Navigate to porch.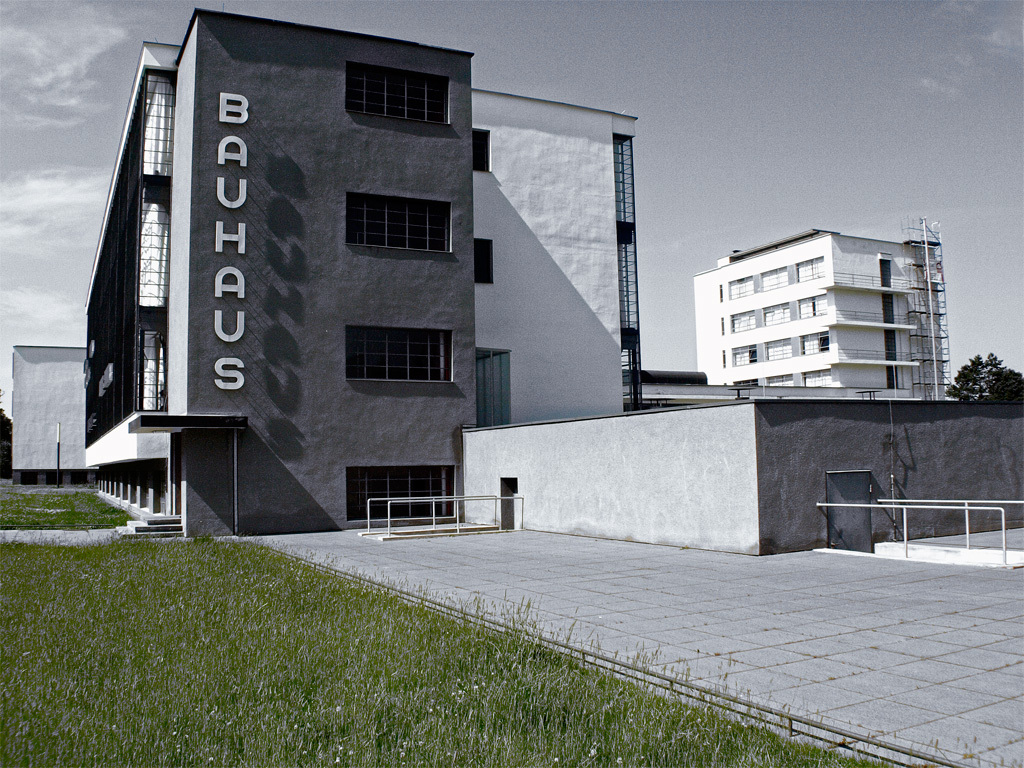
Navigation target: pyautogui.locateOnScreen(832, 348, 926, 375).
